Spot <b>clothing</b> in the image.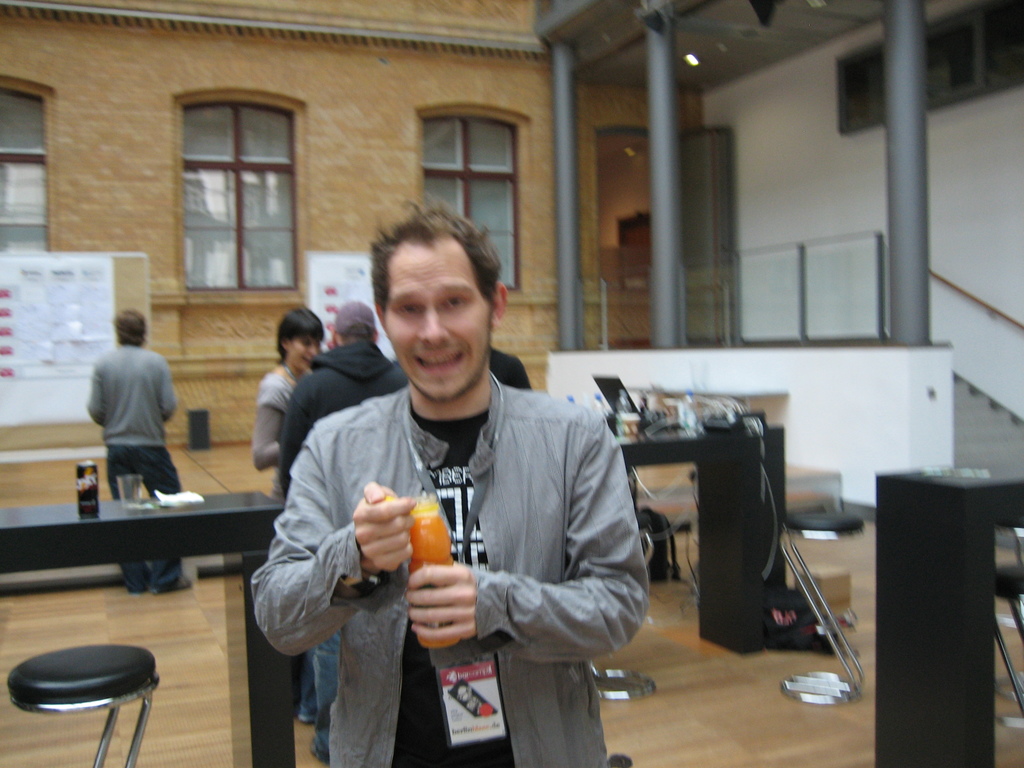
<b>clothing</b> found at 244 371 305 473.
